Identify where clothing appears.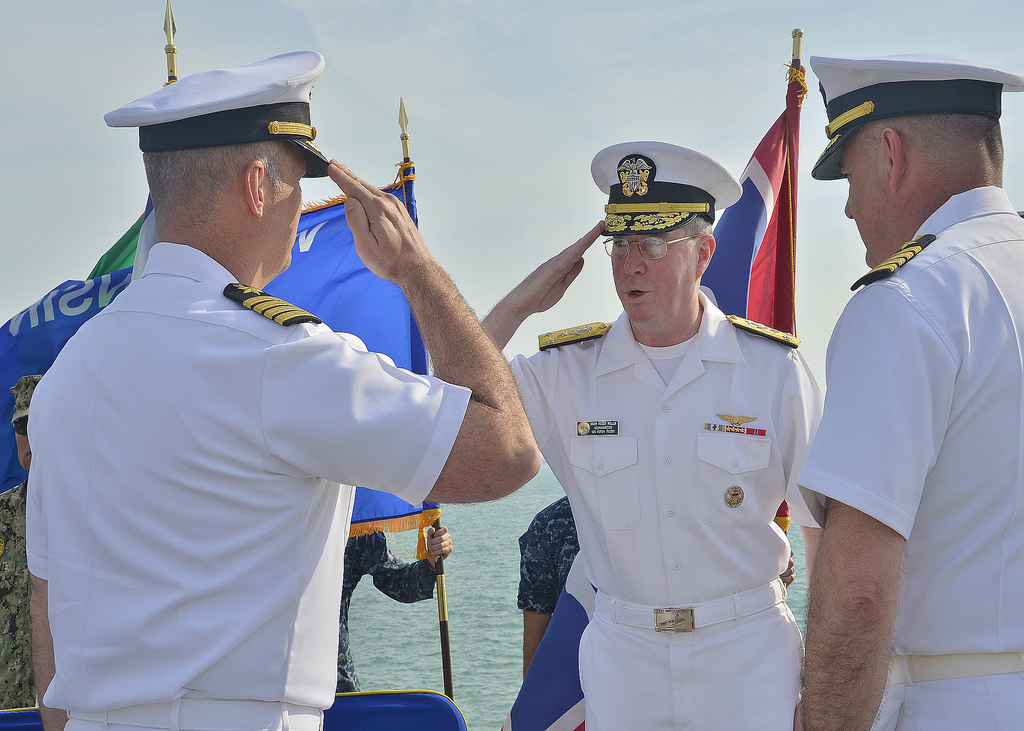
Appears at Rect(330, 527, 436, 691).
